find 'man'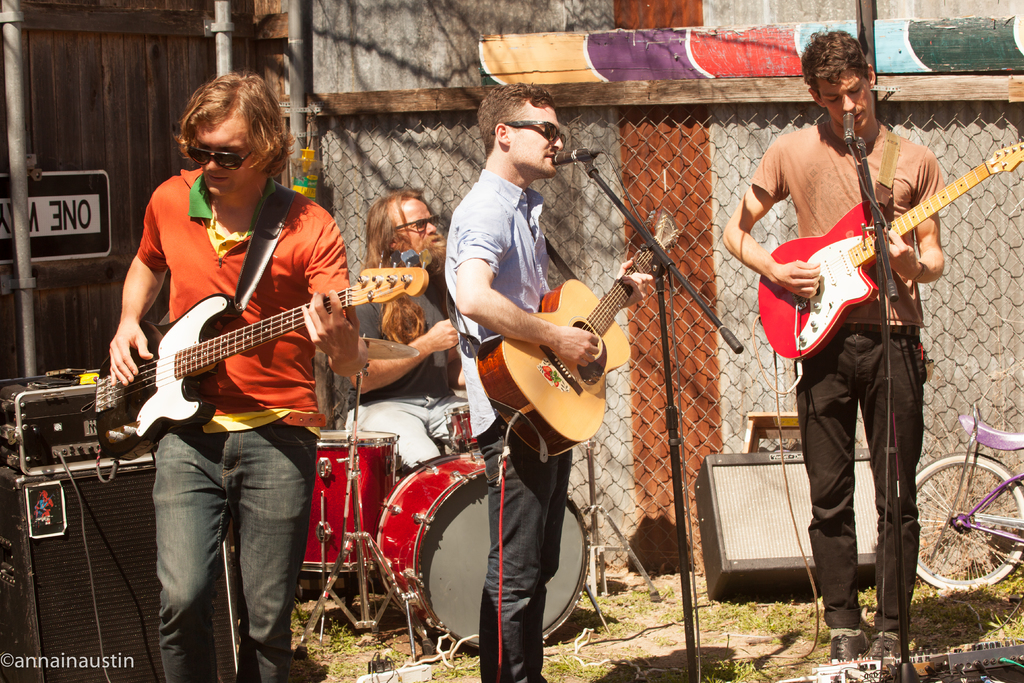
[105,72,369,682]
